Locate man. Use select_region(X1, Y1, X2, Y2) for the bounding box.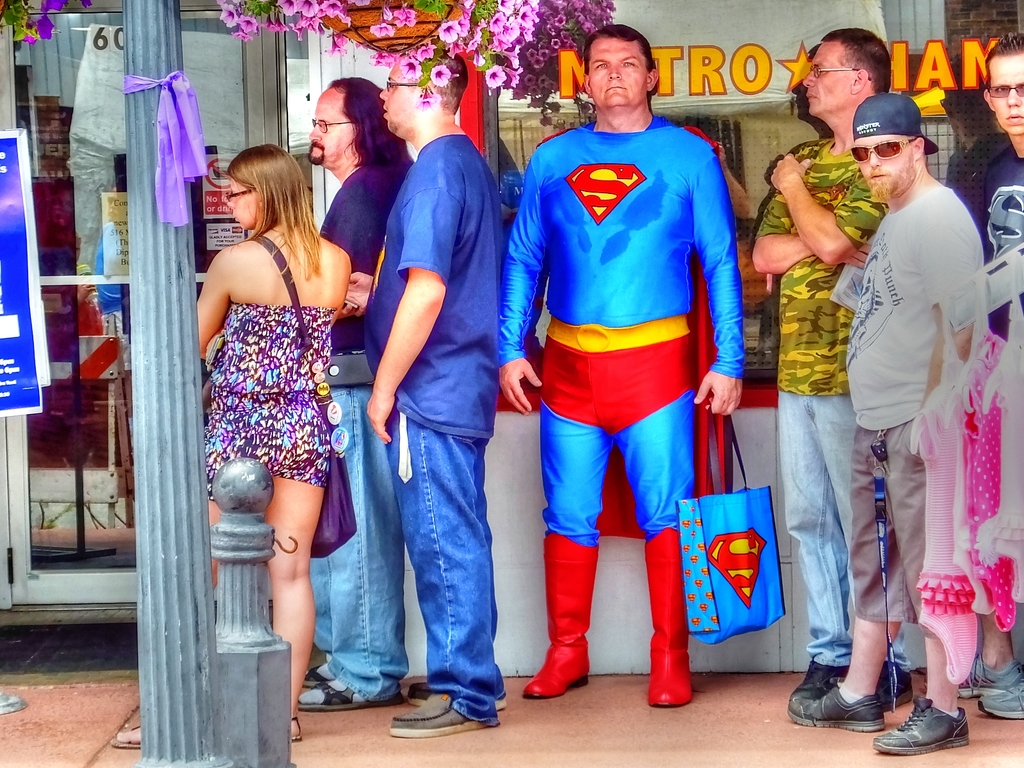
select_region(292, 78, 411, 716).
